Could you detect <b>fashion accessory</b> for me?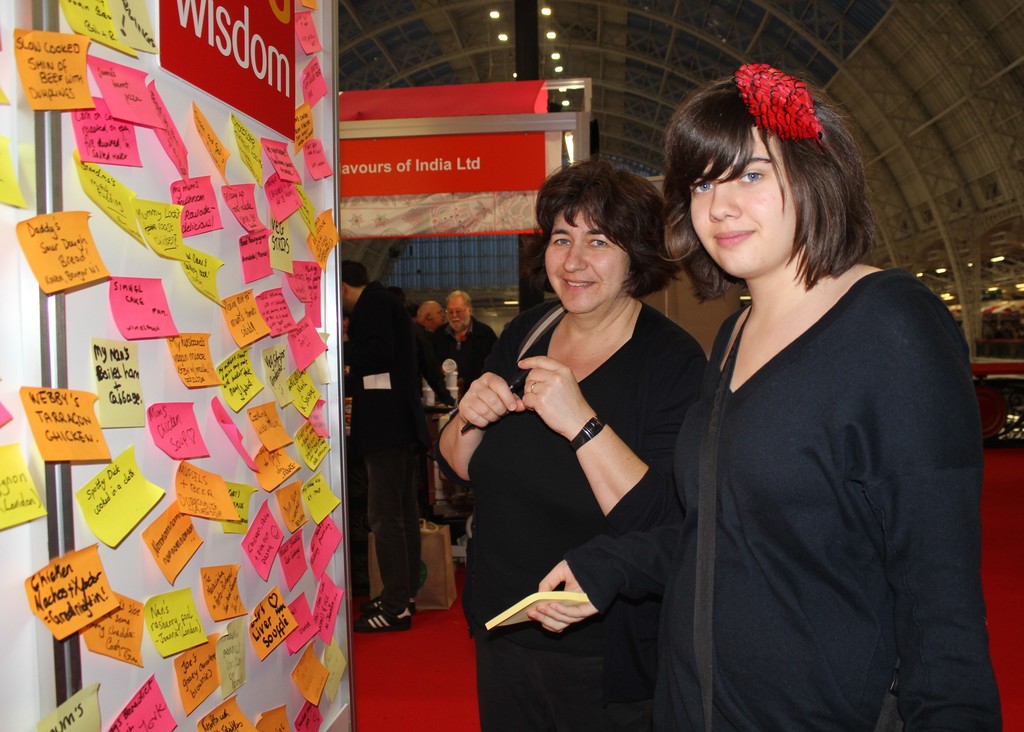
Detection result: box(737, 59, 822, 140).
